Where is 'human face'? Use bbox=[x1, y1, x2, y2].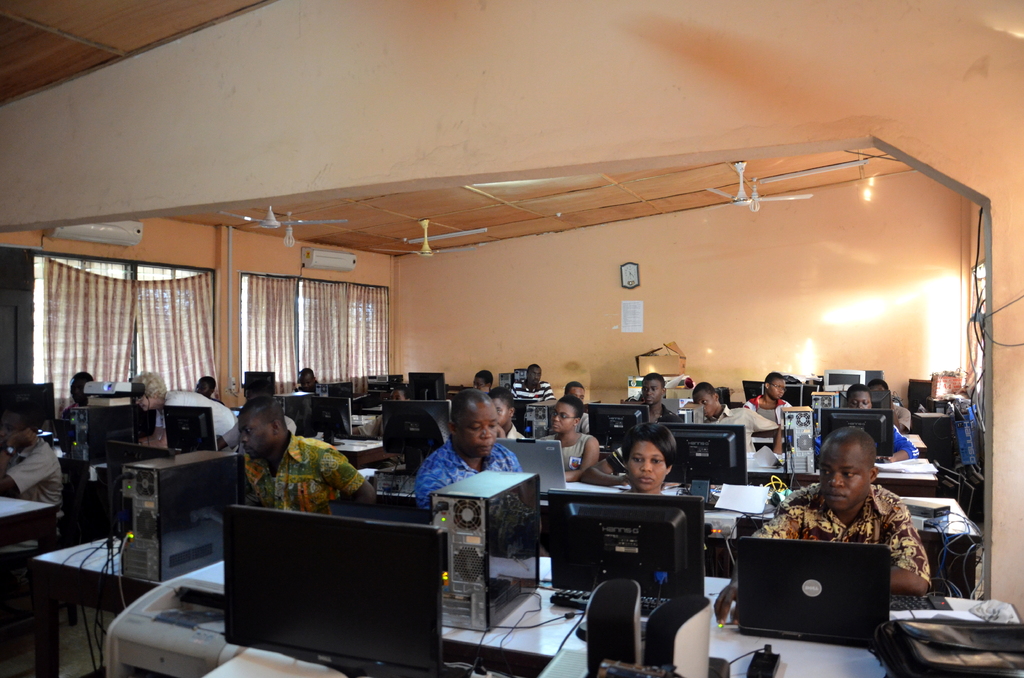
bbox=[572, 390, 585, 407].
